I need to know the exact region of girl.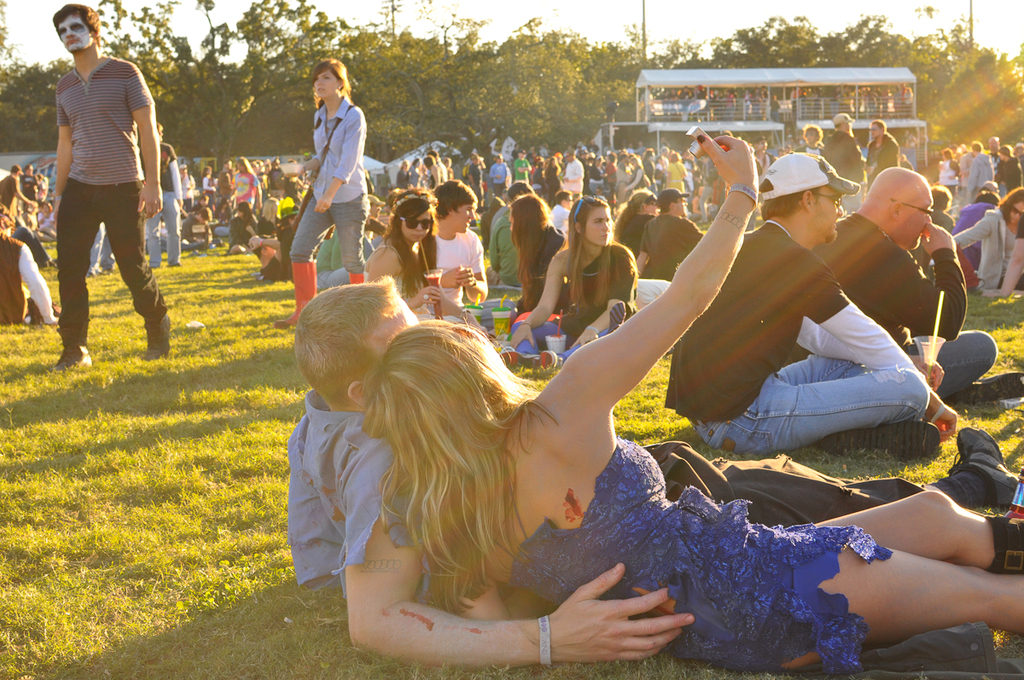
Region: (left=545, top=155, right=561, bottom=190).
